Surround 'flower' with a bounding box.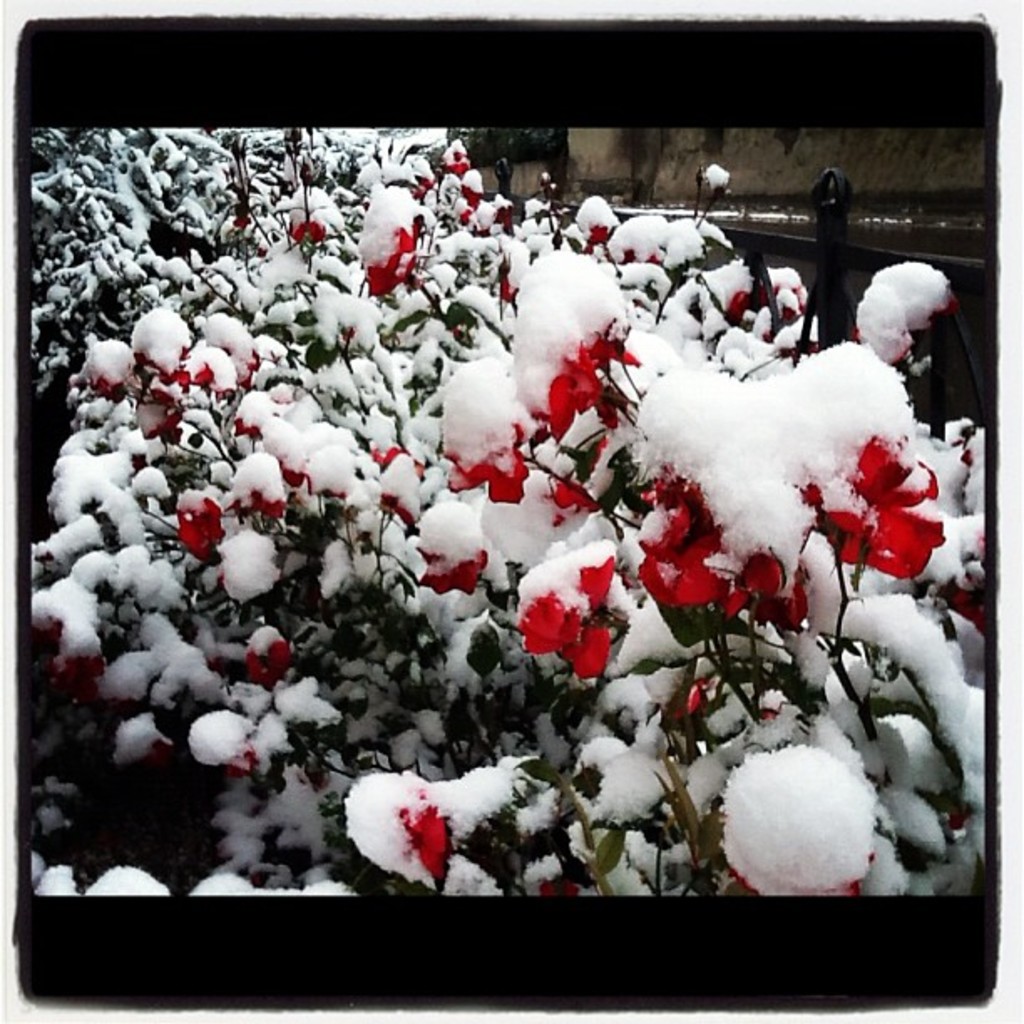
box=[586, 330, 648, 370].
